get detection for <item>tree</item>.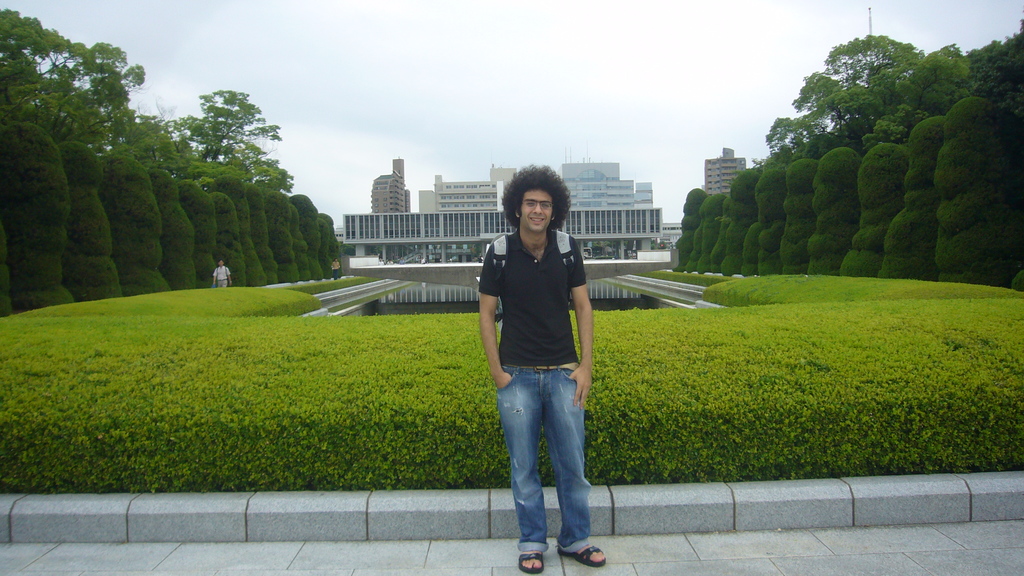
Detection: crop(684, 209, 706, 280).
